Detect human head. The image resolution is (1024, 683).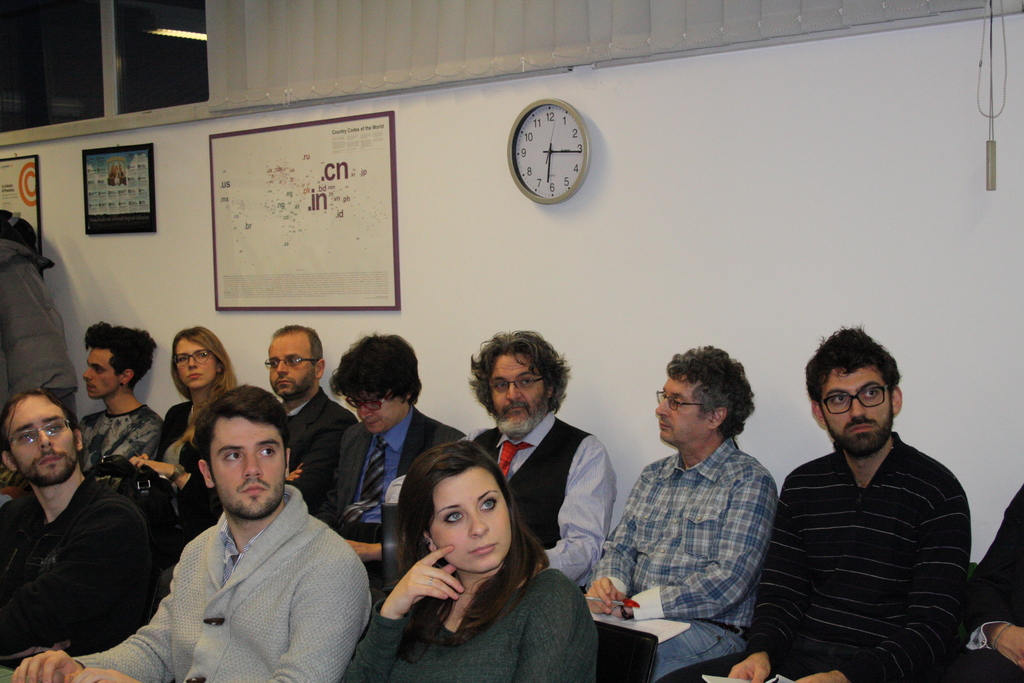
bbox=(79, 324, 158, 400).
